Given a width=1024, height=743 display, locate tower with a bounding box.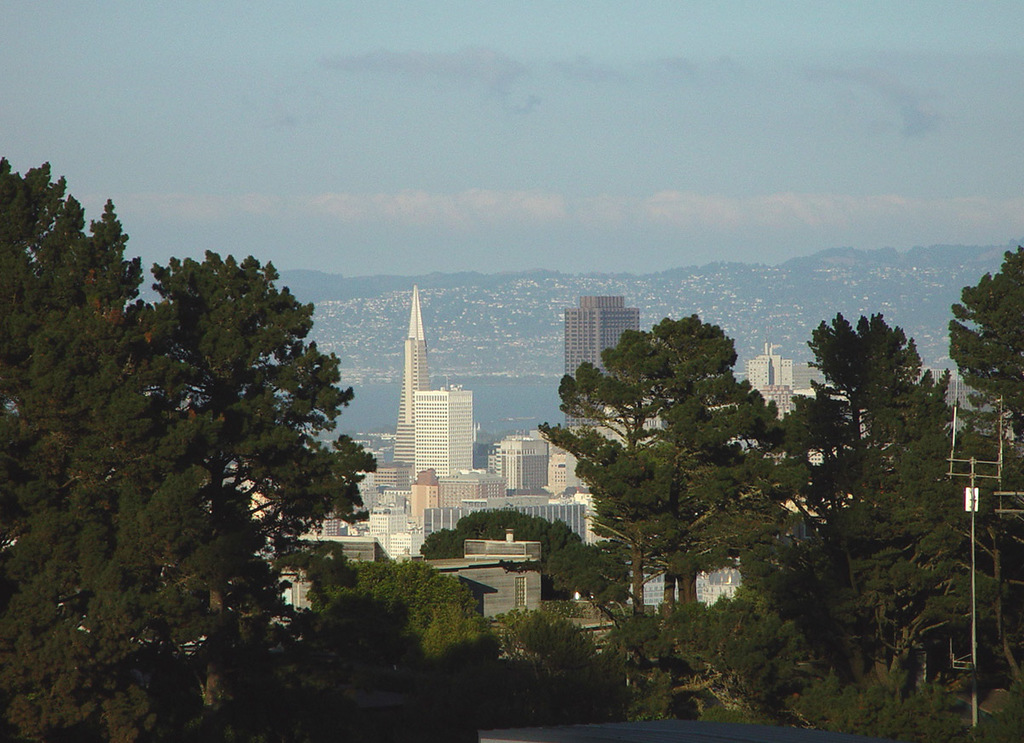
Located: BBox(409, 385, 468, 471).
